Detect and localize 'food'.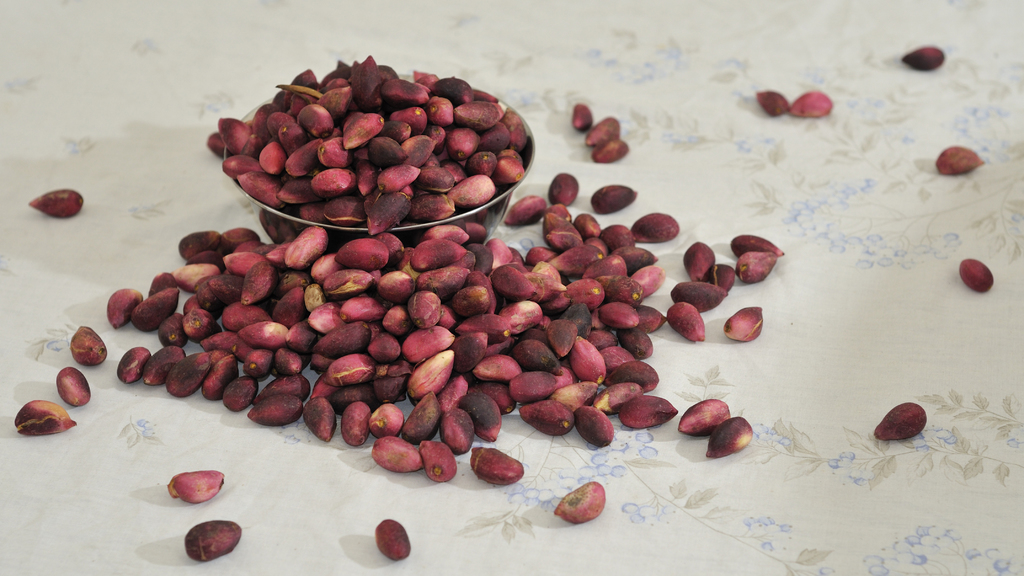
Localized at crop(758, 87, 793, 118).
